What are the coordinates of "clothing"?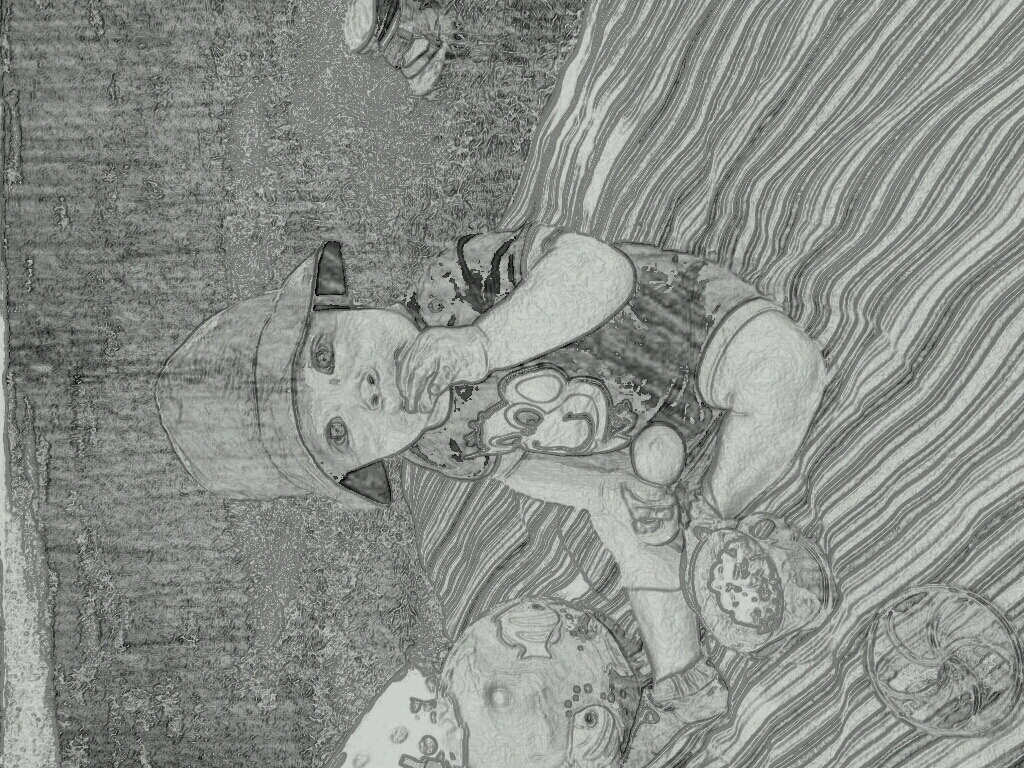
251, 222, 765, 607.
